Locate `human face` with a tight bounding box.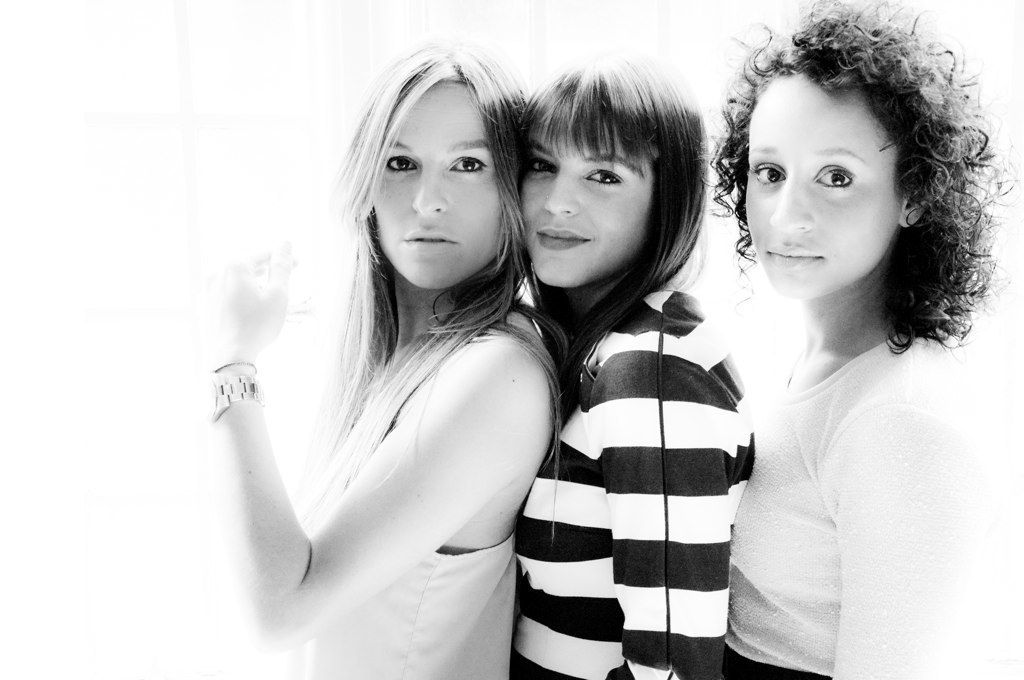
<region>746, 68, 904, 300</region>.
